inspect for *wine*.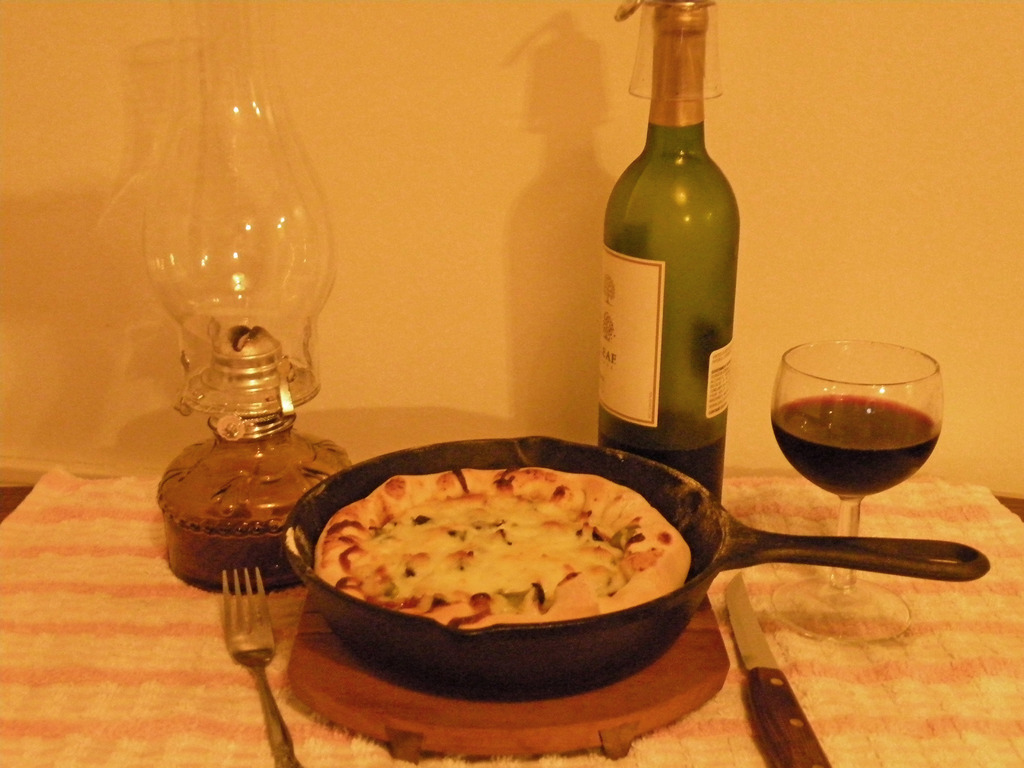
Inspection: left=567, top=2, right=749, bottom=491.
